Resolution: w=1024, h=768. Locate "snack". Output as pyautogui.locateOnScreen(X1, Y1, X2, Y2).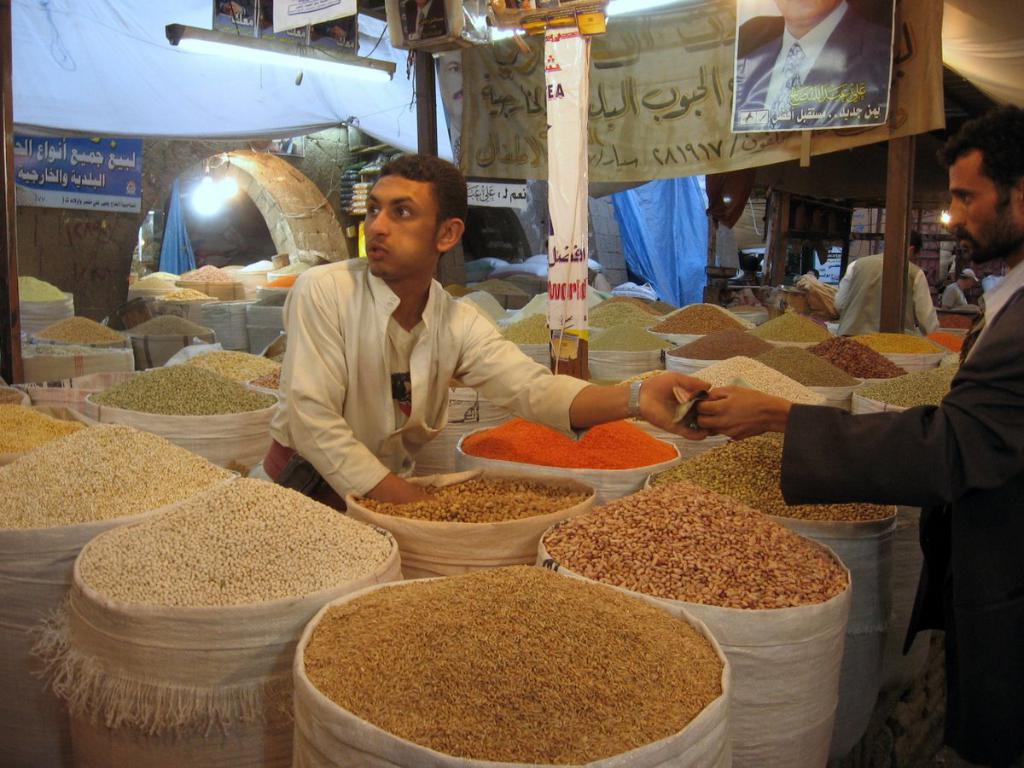
pyautogui.locateOnScreen(577, 322, 659, 362).
